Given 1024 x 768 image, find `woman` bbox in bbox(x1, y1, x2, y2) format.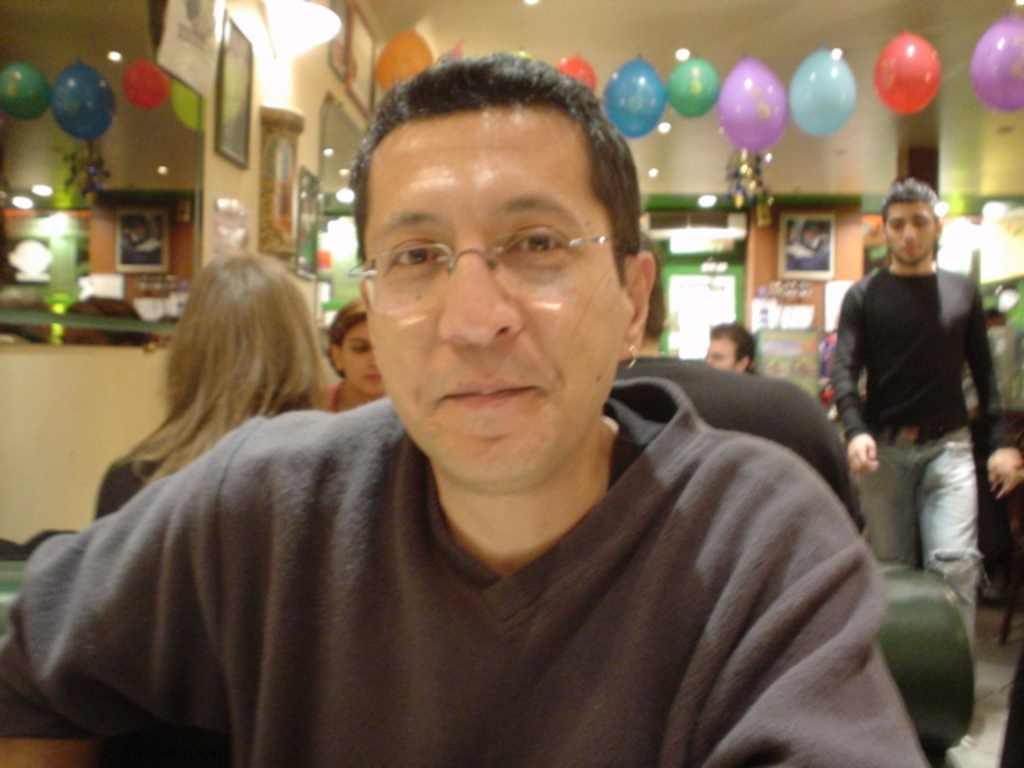
bbox(318, 293, 382, 410).
